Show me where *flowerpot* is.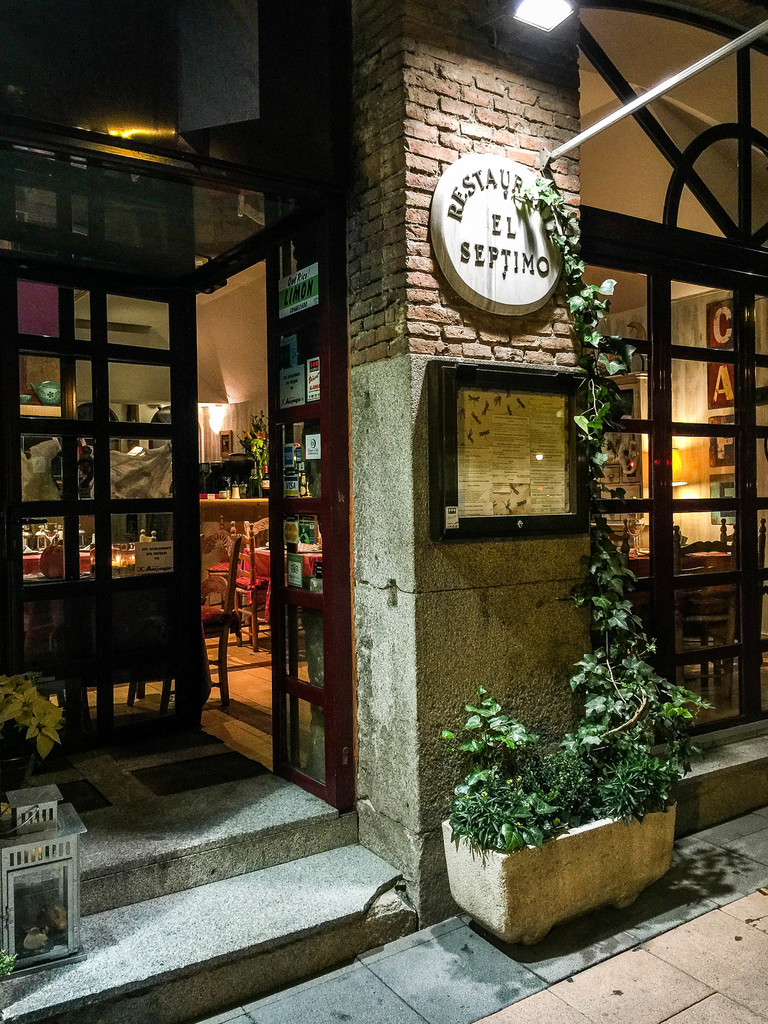
*flowerpot* is at 436,751,682,944.
